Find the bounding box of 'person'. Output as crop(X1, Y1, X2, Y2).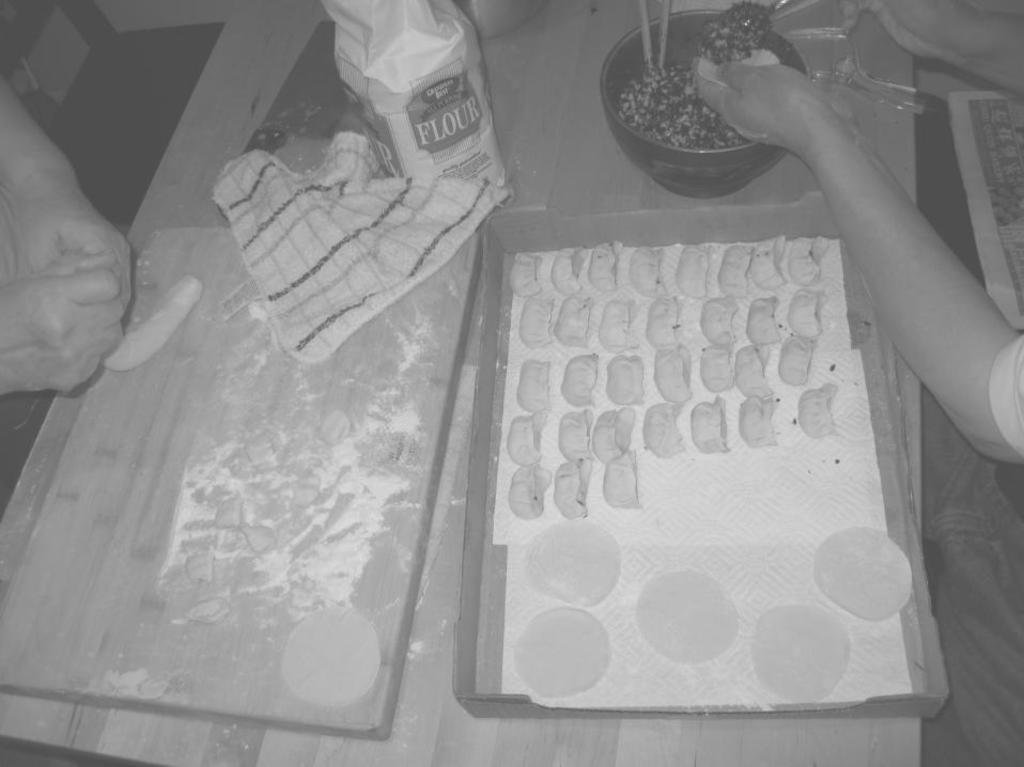
crop(695, 0, 1023, 766).
